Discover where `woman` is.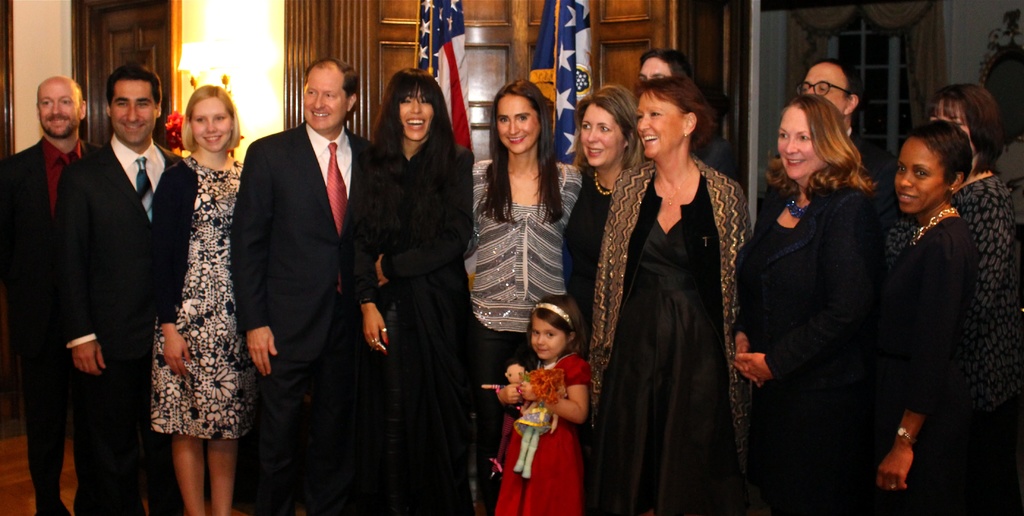
Discovered at 580,81,754,515.
